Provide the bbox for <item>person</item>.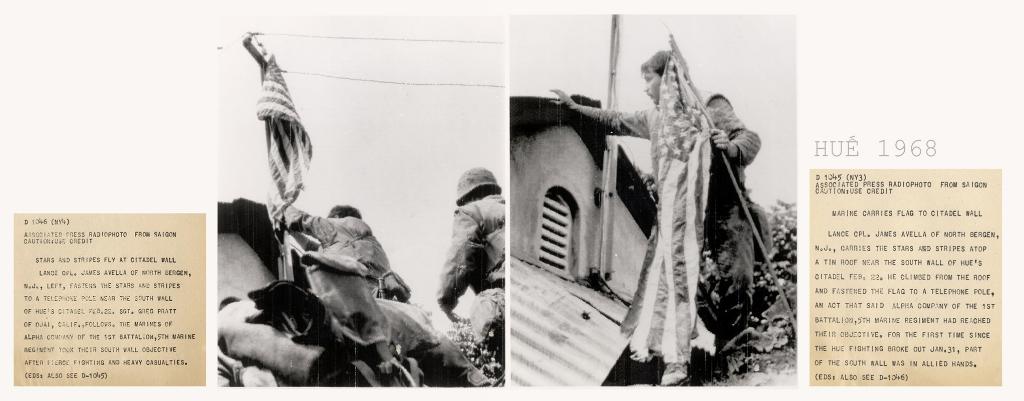
x1=548 y1=45 x2=712 y2=382.
